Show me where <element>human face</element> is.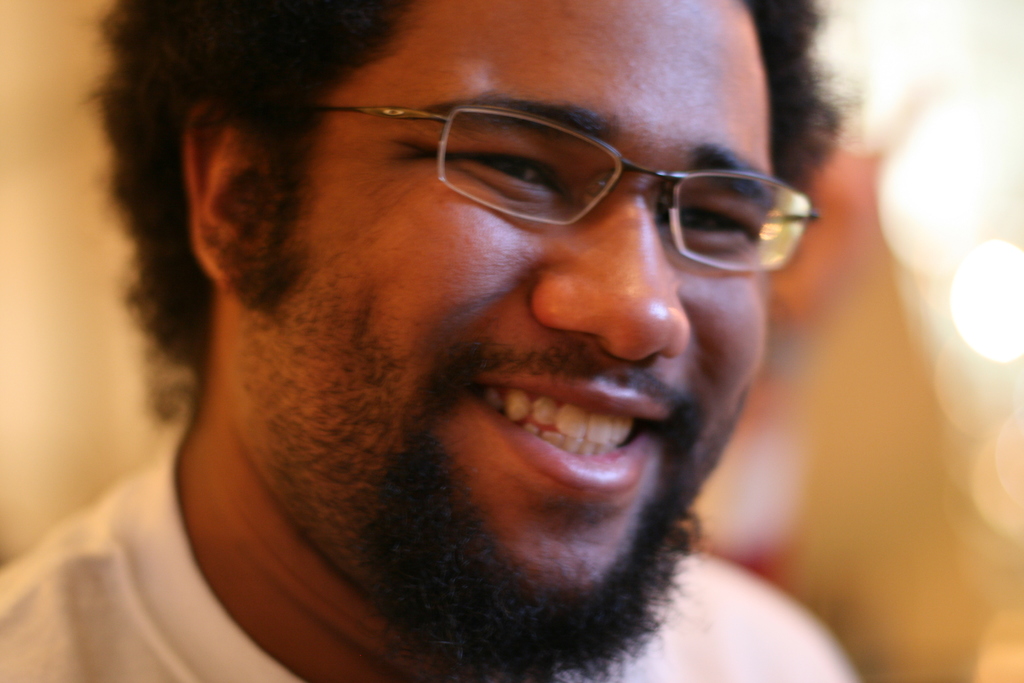
<element>human face</element> is at {"x1": 235, "y1": 0, "x2": 775, "y2": 647}.
